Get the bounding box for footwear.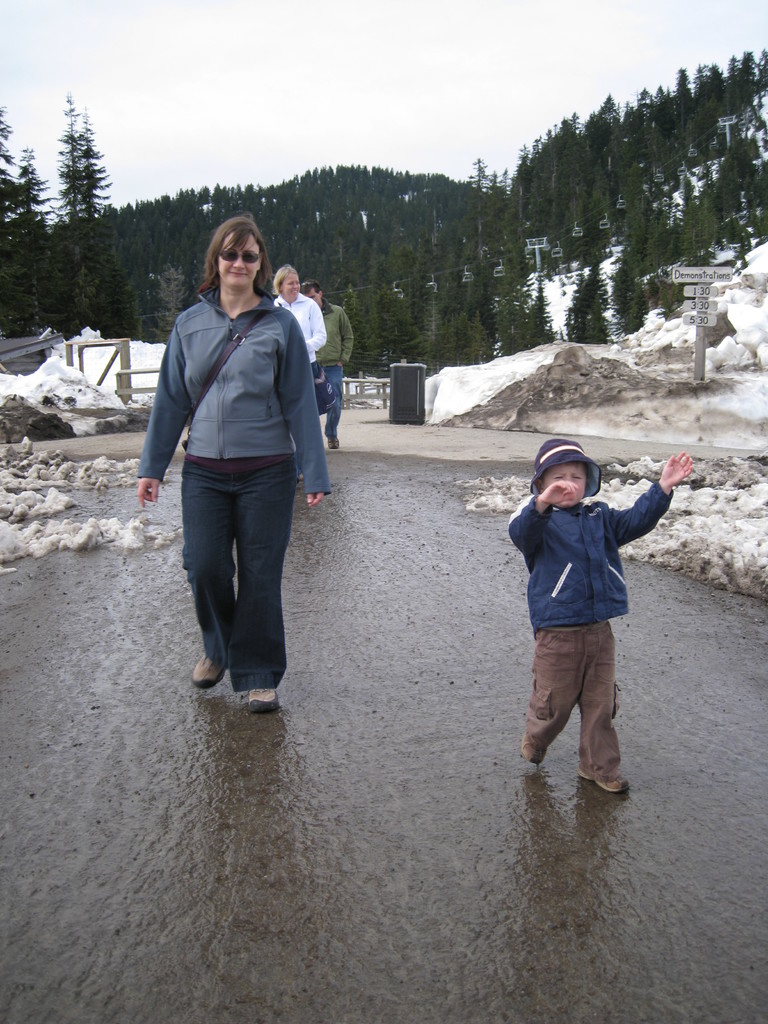
x1=520, y1=728, x2=548, y2=770.
